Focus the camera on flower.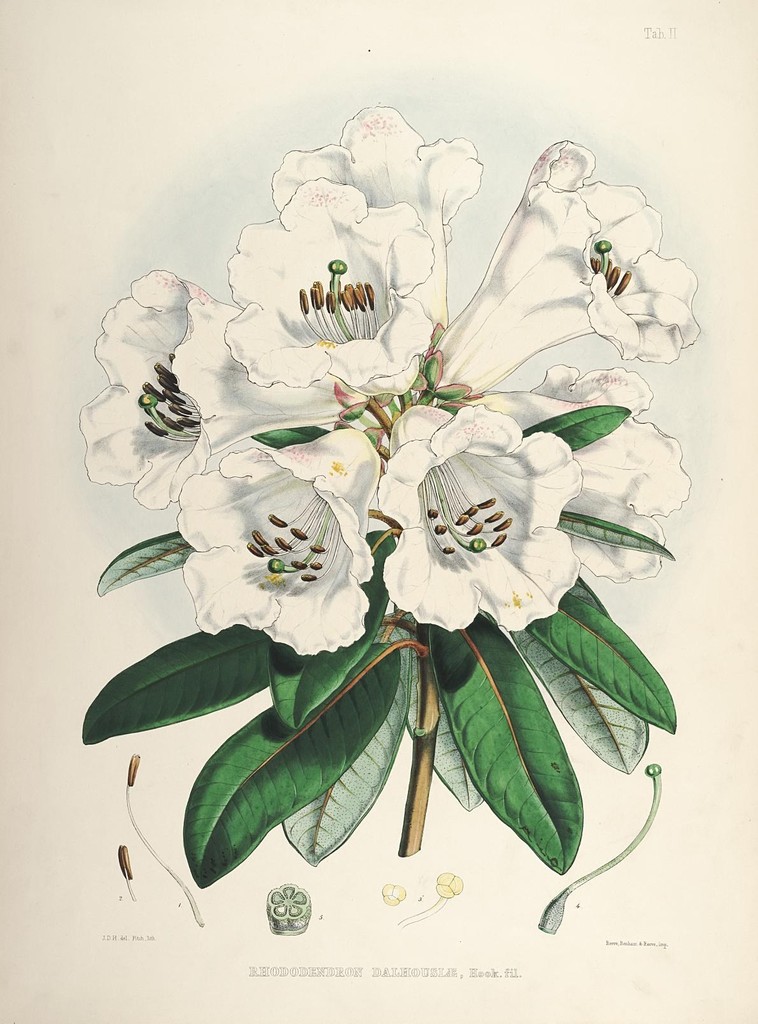
Focus region: <region>227, 182, 456, 433</region>.
